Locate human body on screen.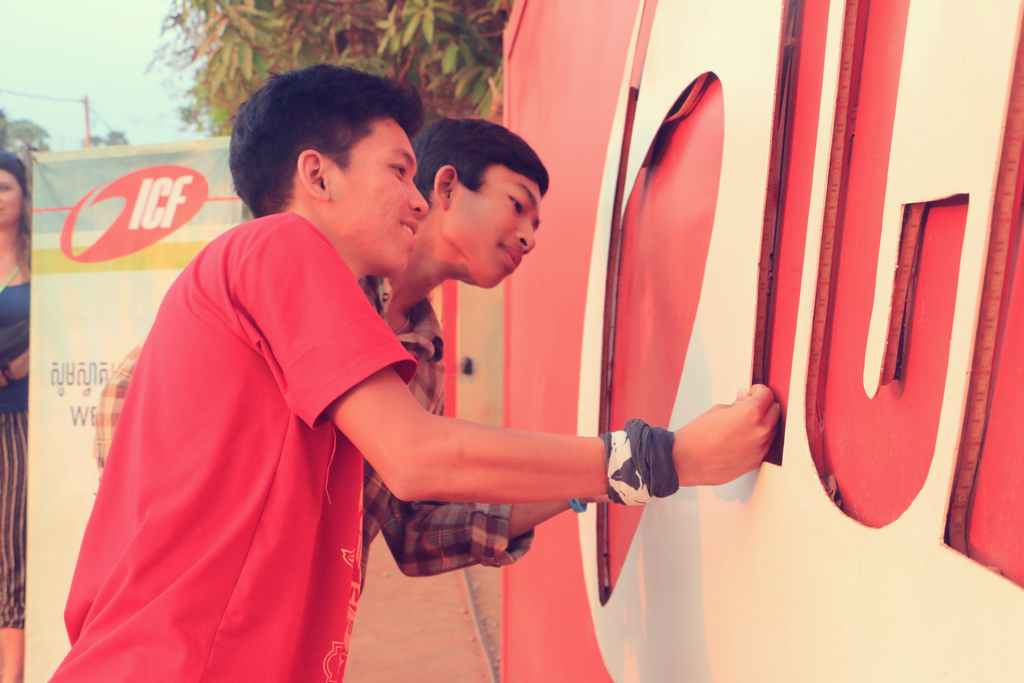
On screen at 0,147,33,682.
